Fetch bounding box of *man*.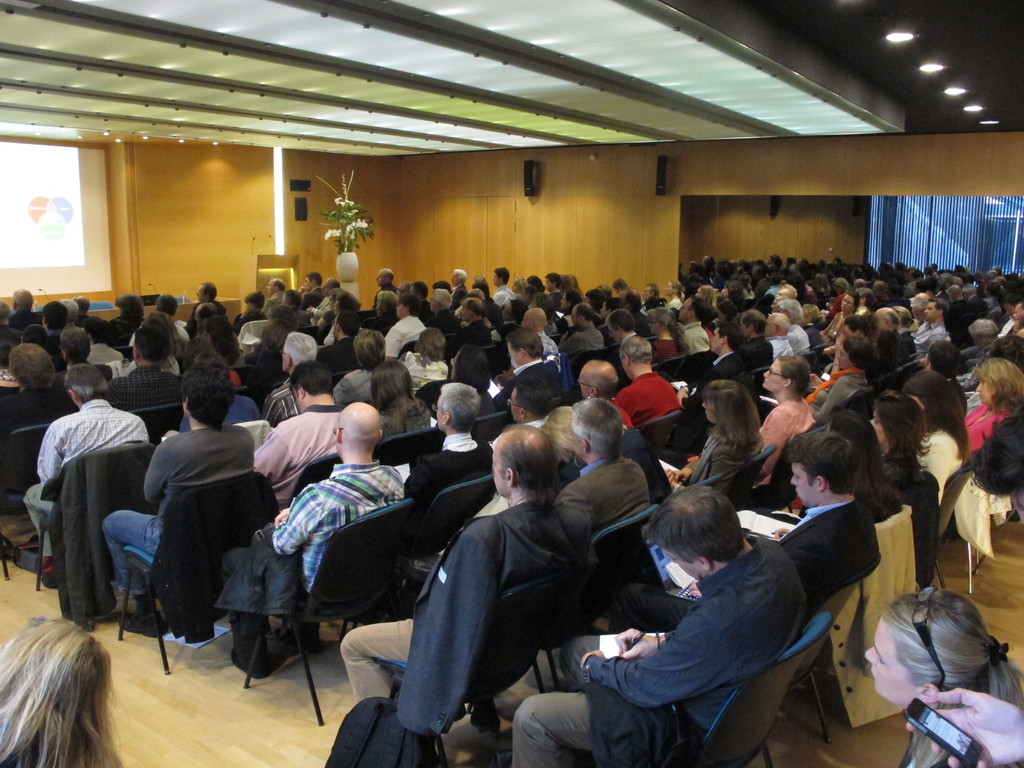
Bbox: 617:333:680:421.
